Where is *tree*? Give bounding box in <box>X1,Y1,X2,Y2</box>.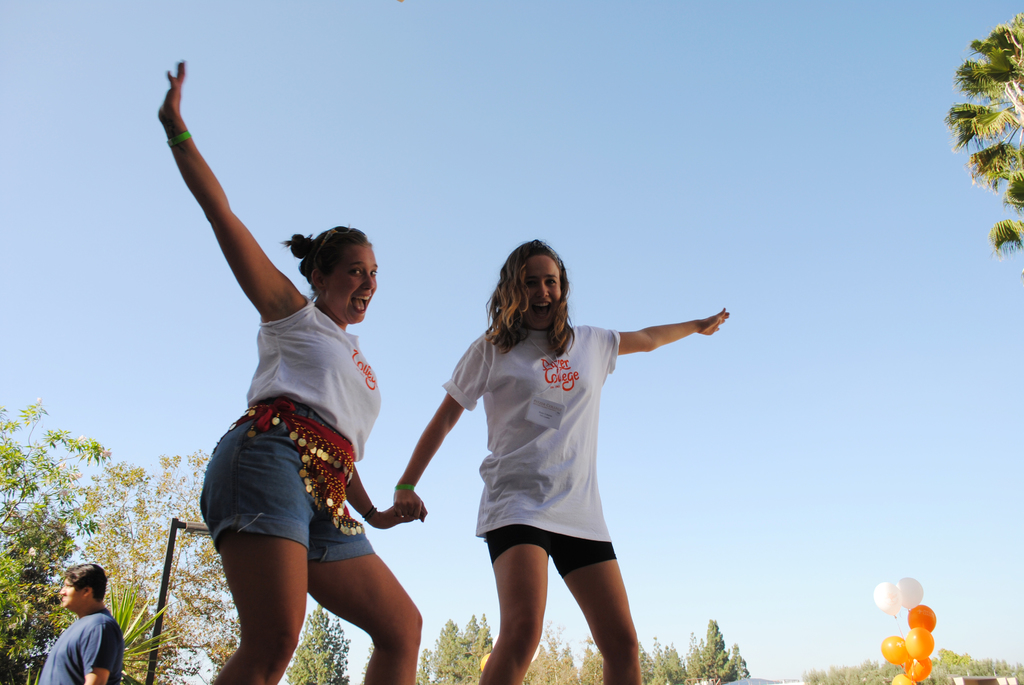
<box>515,615,586,684</box>.
